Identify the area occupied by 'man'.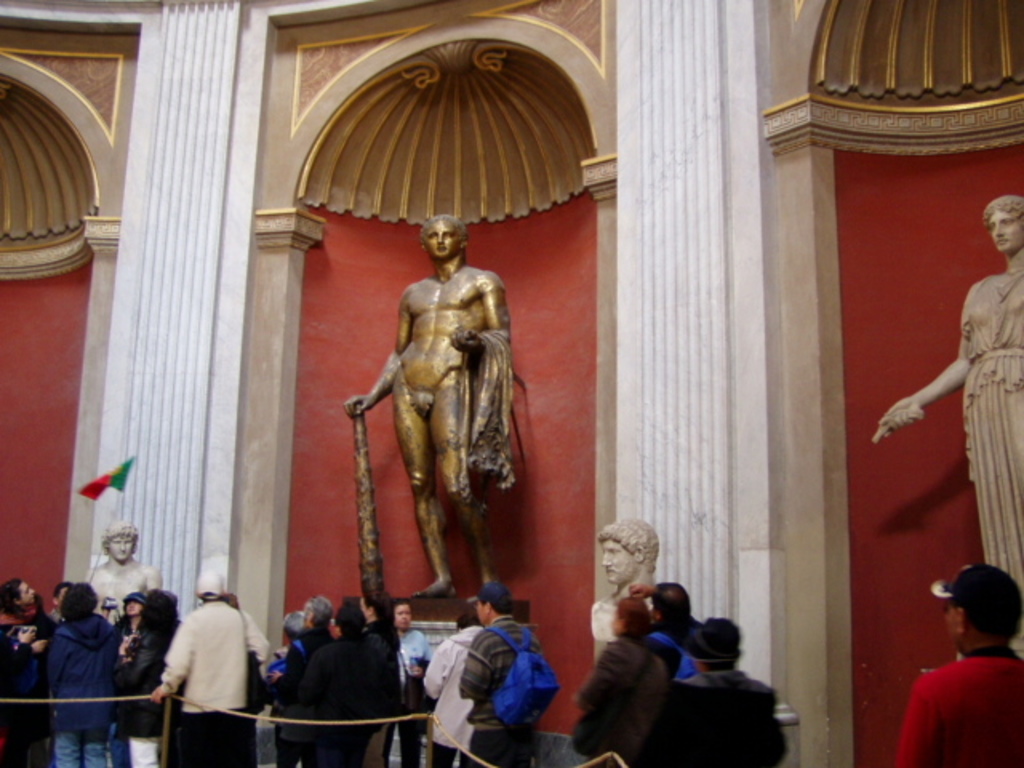
Area: [582, 510, 661, 642].
